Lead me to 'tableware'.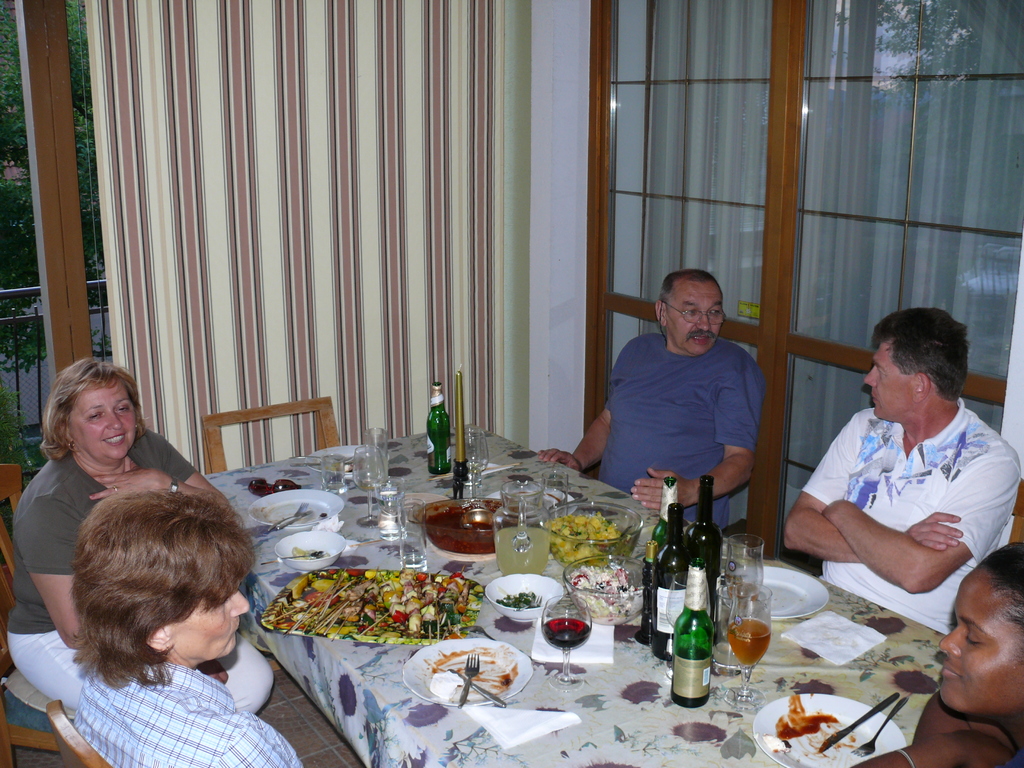
Lead to 563:553:646:625.
